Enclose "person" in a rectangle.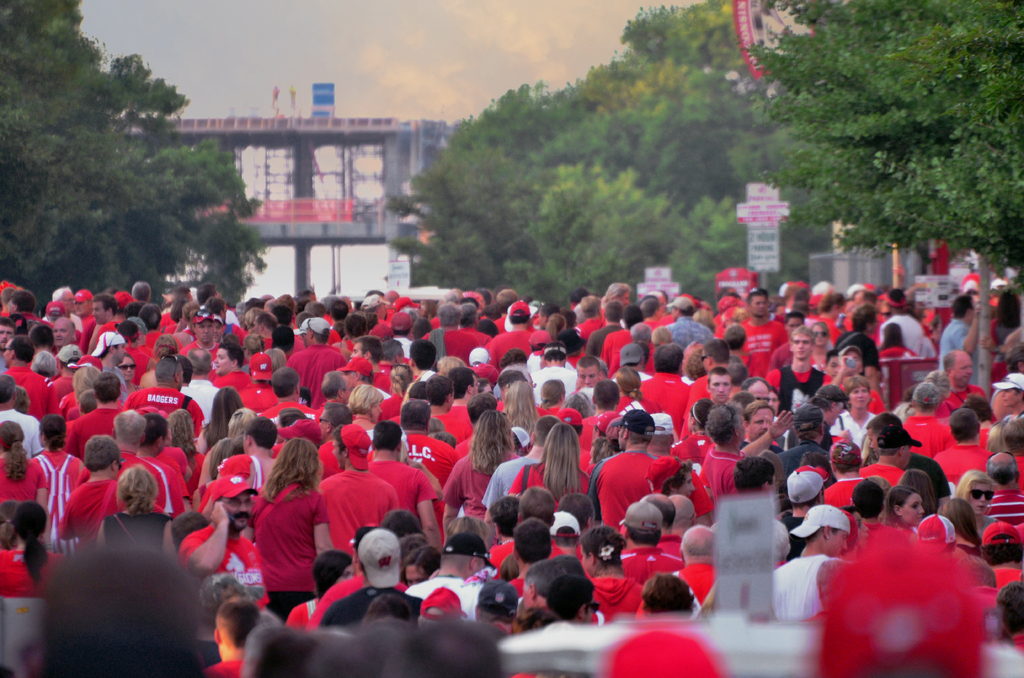
Rect(911, 381, 971, 455).
